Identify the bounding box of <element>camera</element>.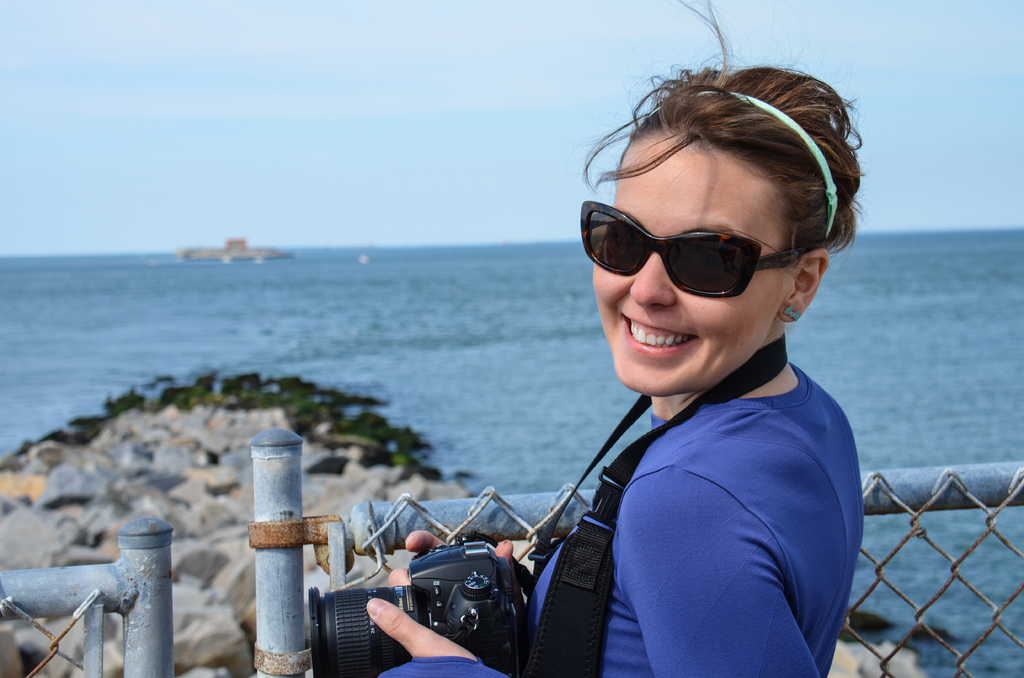
detection(308, 542, 535, 677).
